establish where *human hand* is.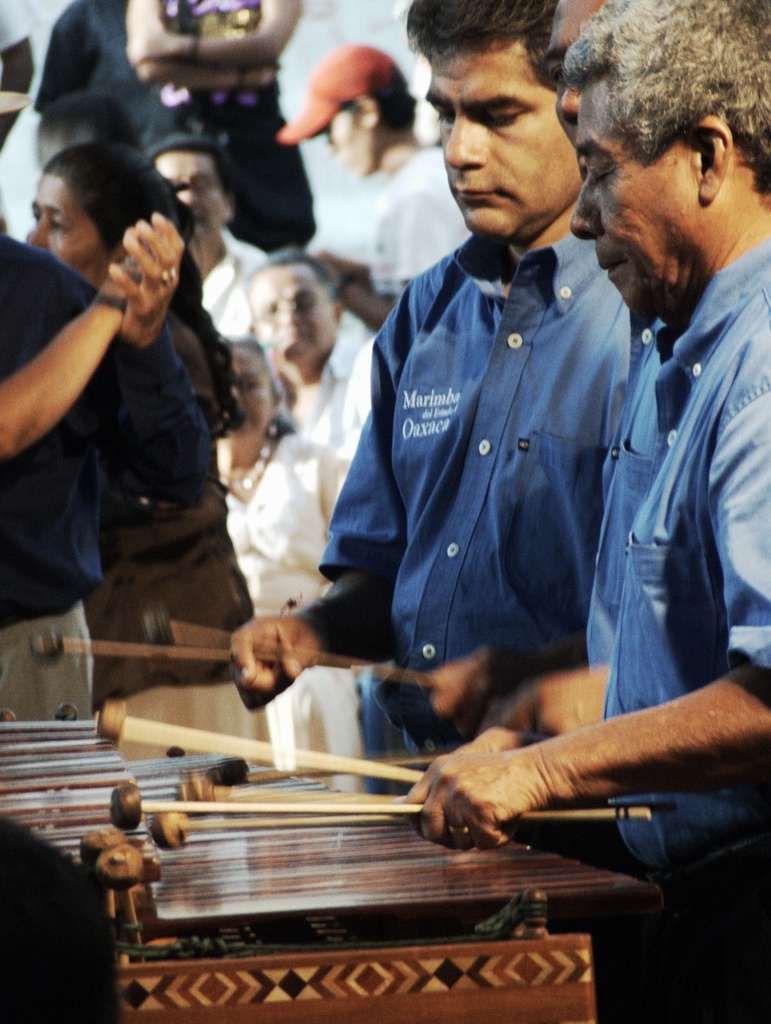
Established at (left=226, top=610, right=323, bottom=712).
